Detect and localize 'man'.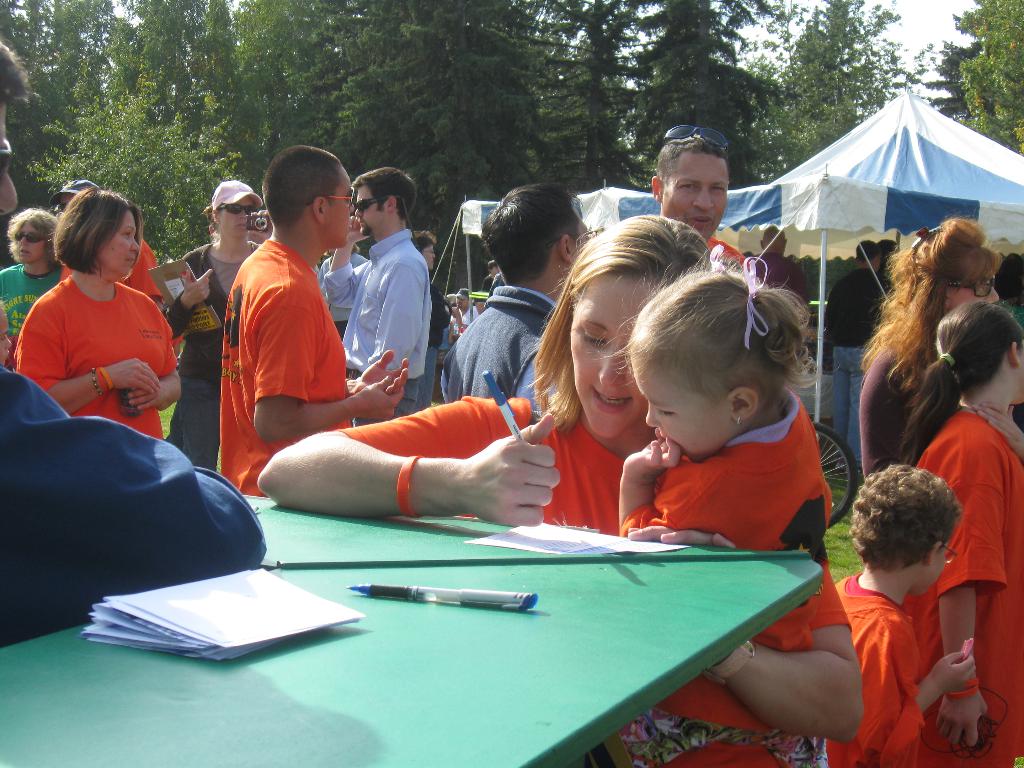
Localized at <bbox>440, 182, 591, 415</bbox>.
